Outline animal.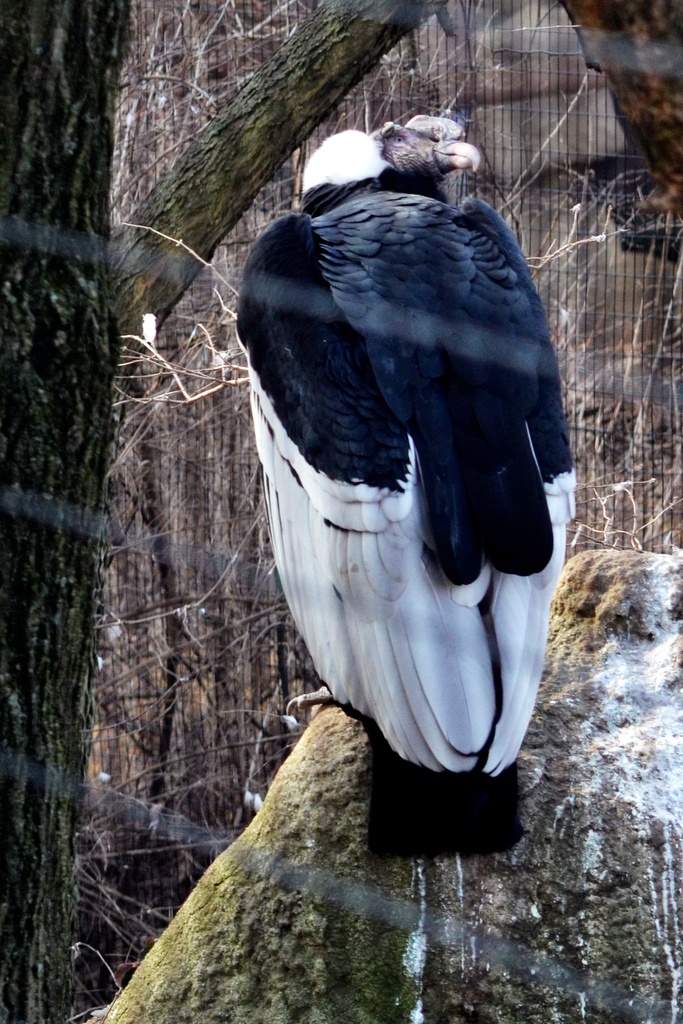
Outline: (x1=234, y1=102, x2=577, y2=853).
